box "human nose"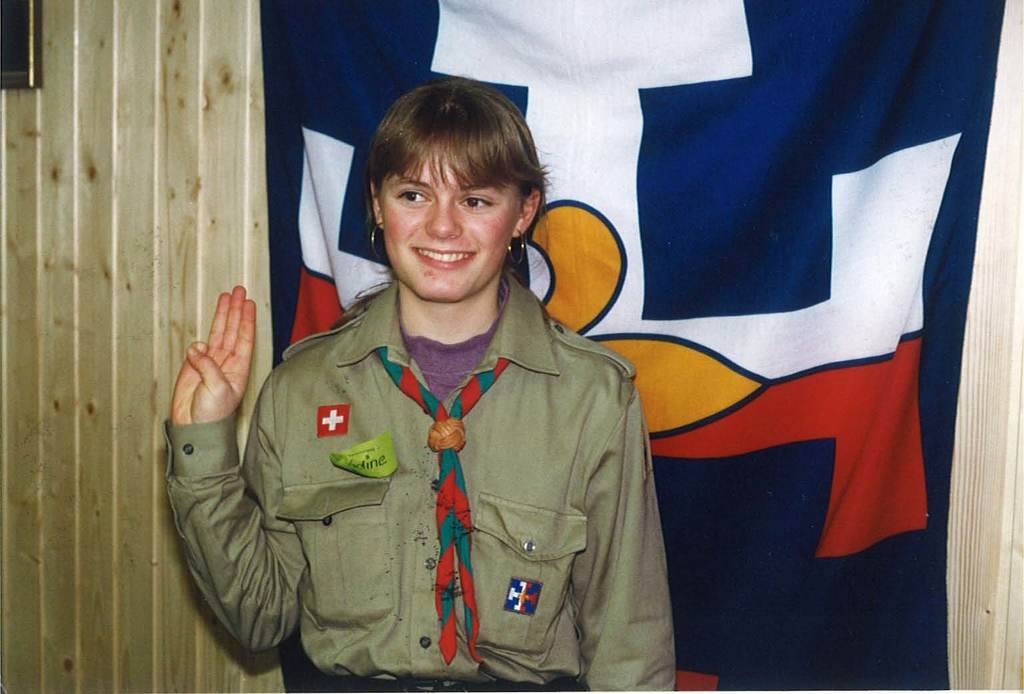
x1=425, y1=197, x2=461, y2=241
